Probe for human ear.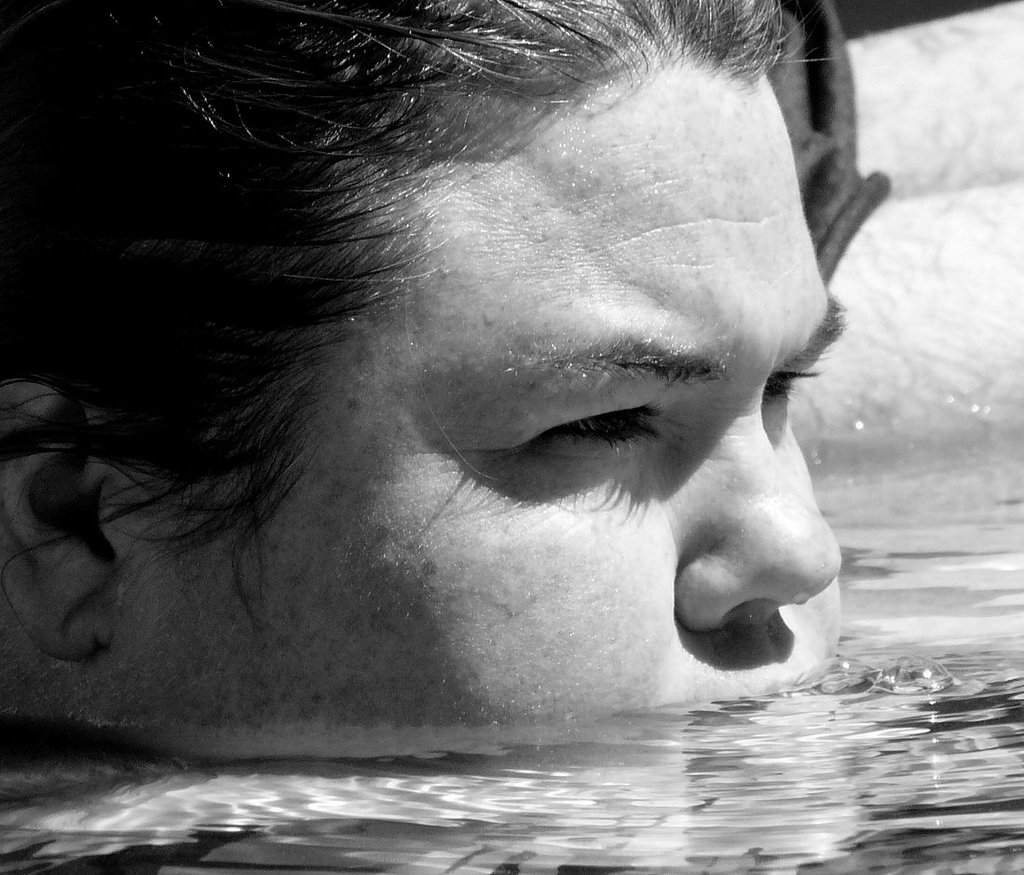
Probe result: bbox=(0, 373, 148, 715).
